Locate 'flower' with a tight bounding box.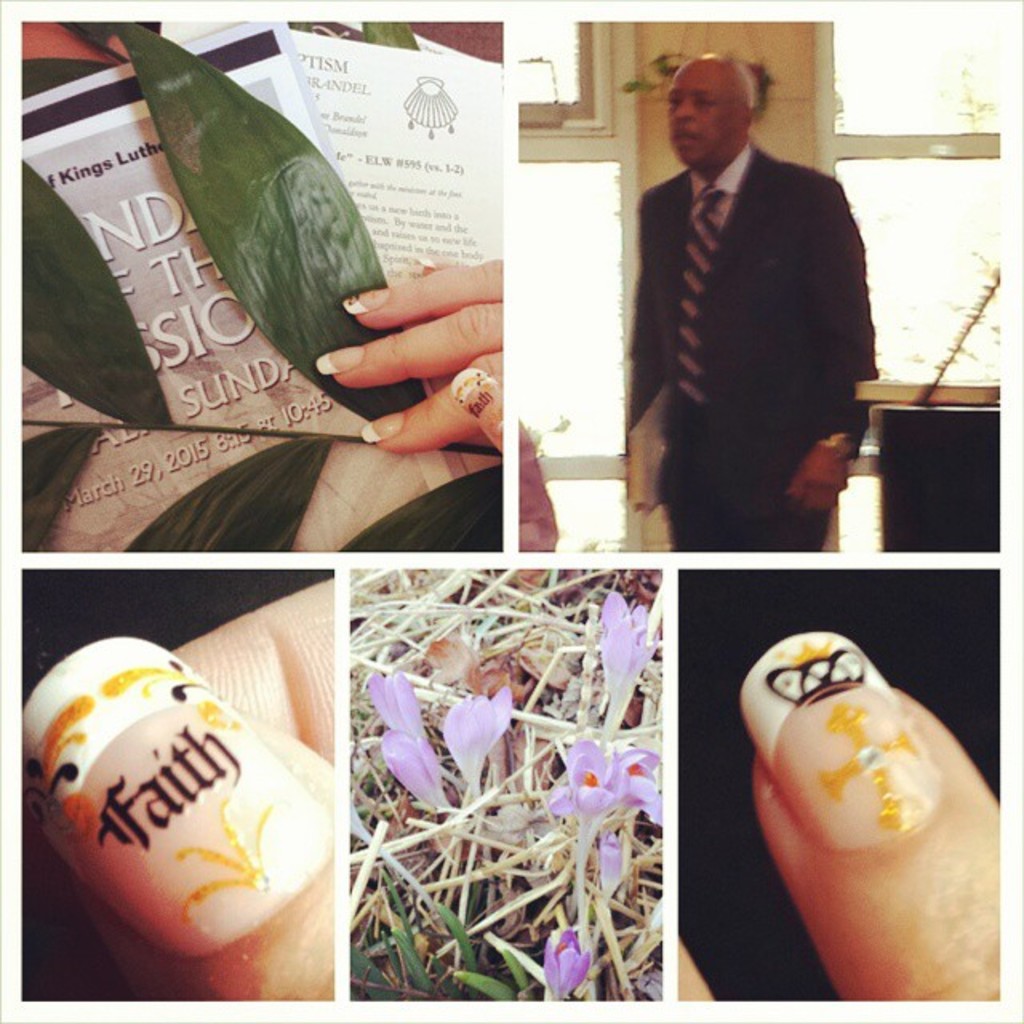
(544,736,624,874).
